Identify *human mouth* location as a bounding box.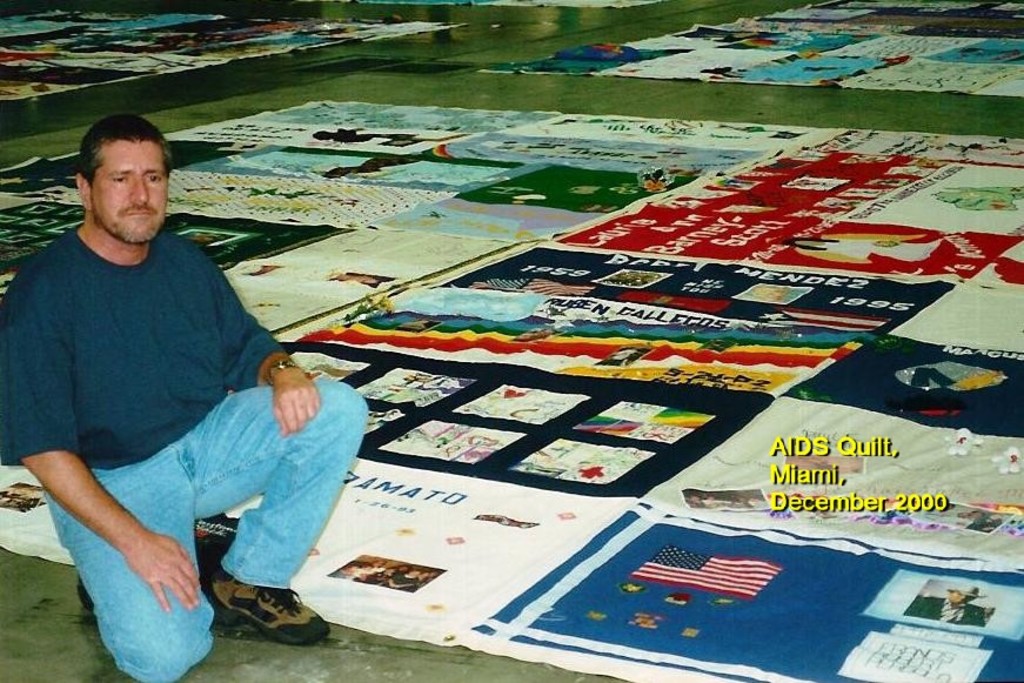
(119,201,163,225).
